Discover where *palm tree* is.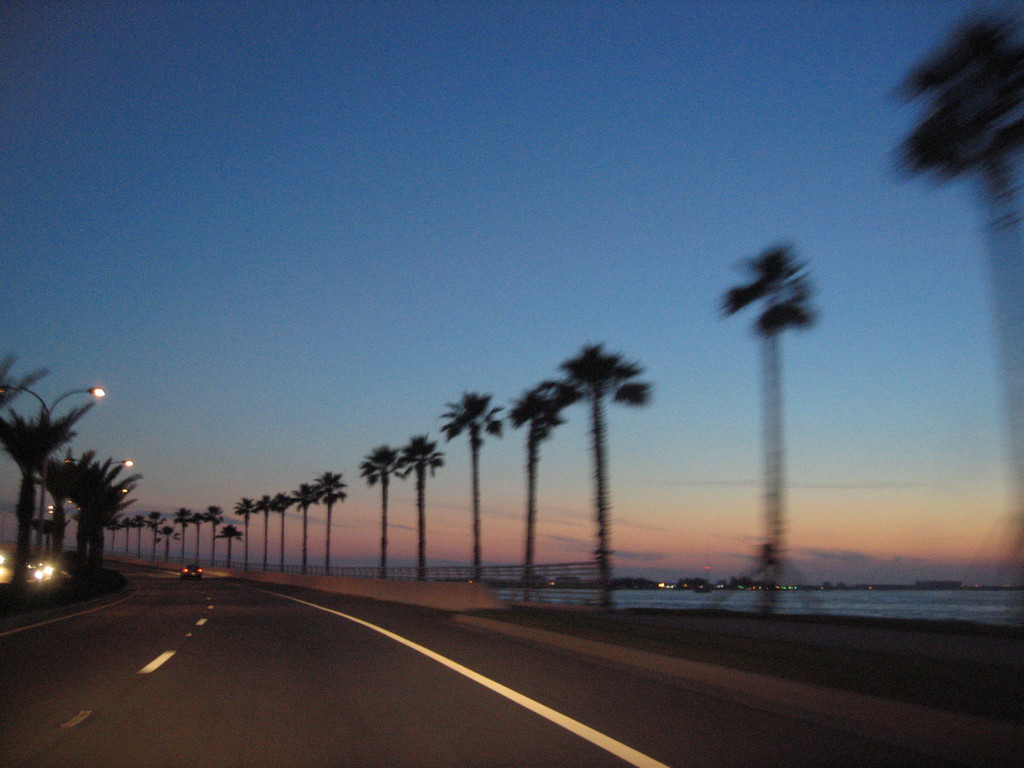
Discovered at 322:462:349:572.
